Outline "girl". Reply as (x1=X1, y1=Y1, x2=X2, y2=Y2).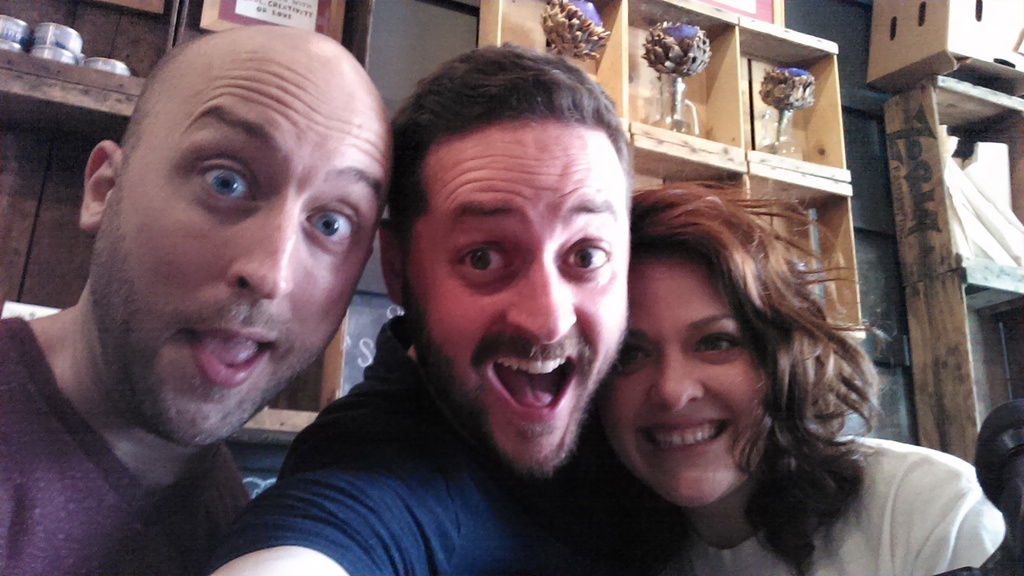
(x1=588, y1=182, x2=1008, y2=575).
